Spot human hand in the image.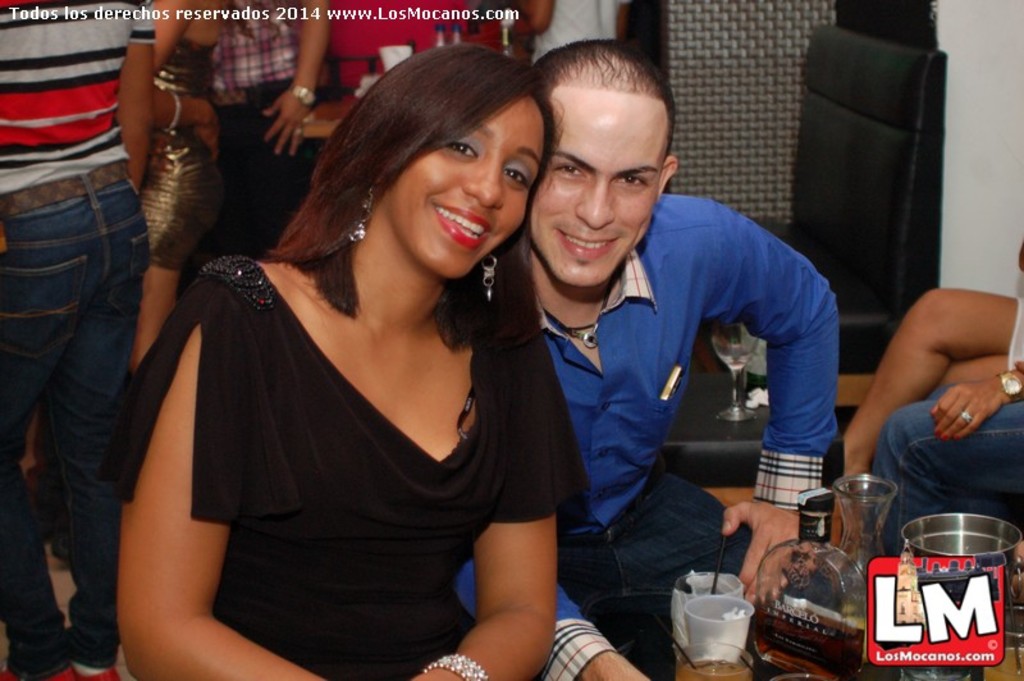
human hand found at [left=927, top=378, right=1010, bottom=444].
